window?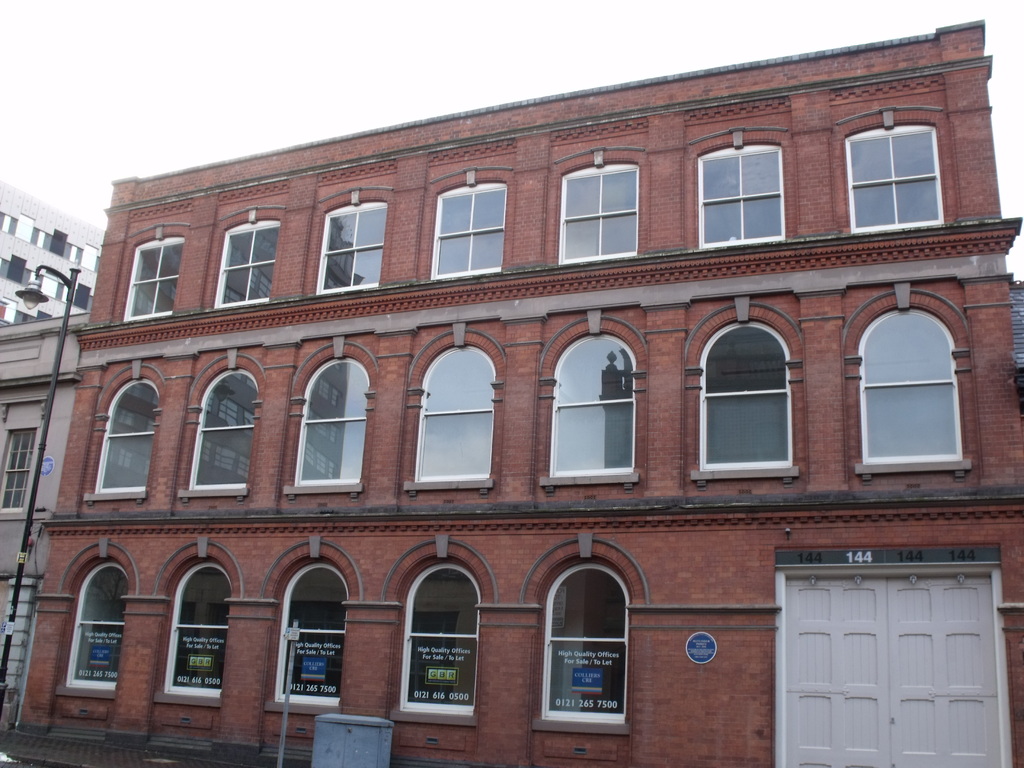
crop(300, 184, 396, 302)
